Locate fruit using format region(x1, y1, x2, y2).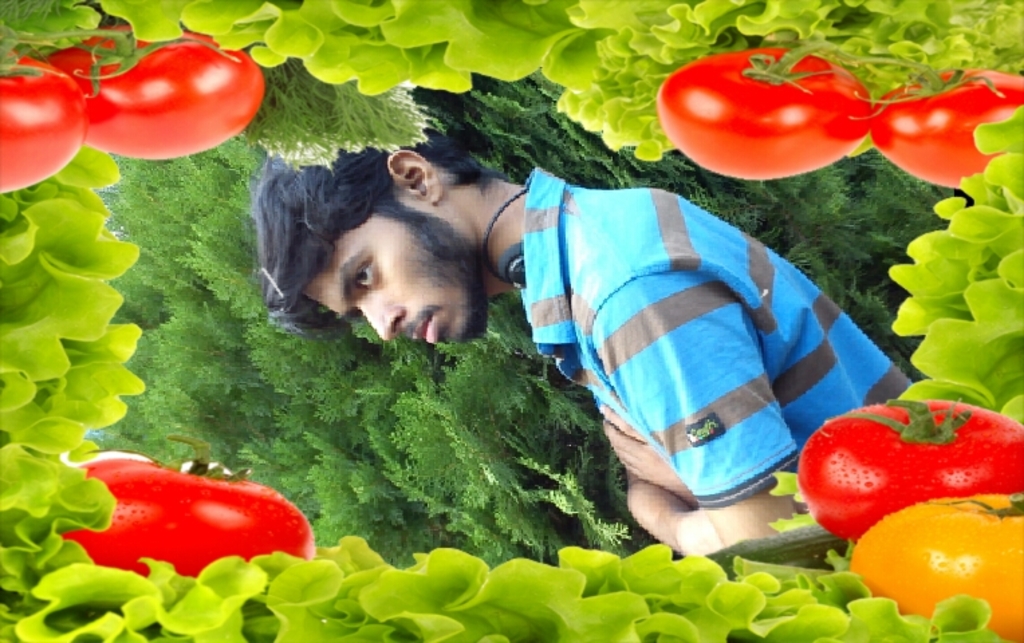
region(847, 488, 1023, 642).
